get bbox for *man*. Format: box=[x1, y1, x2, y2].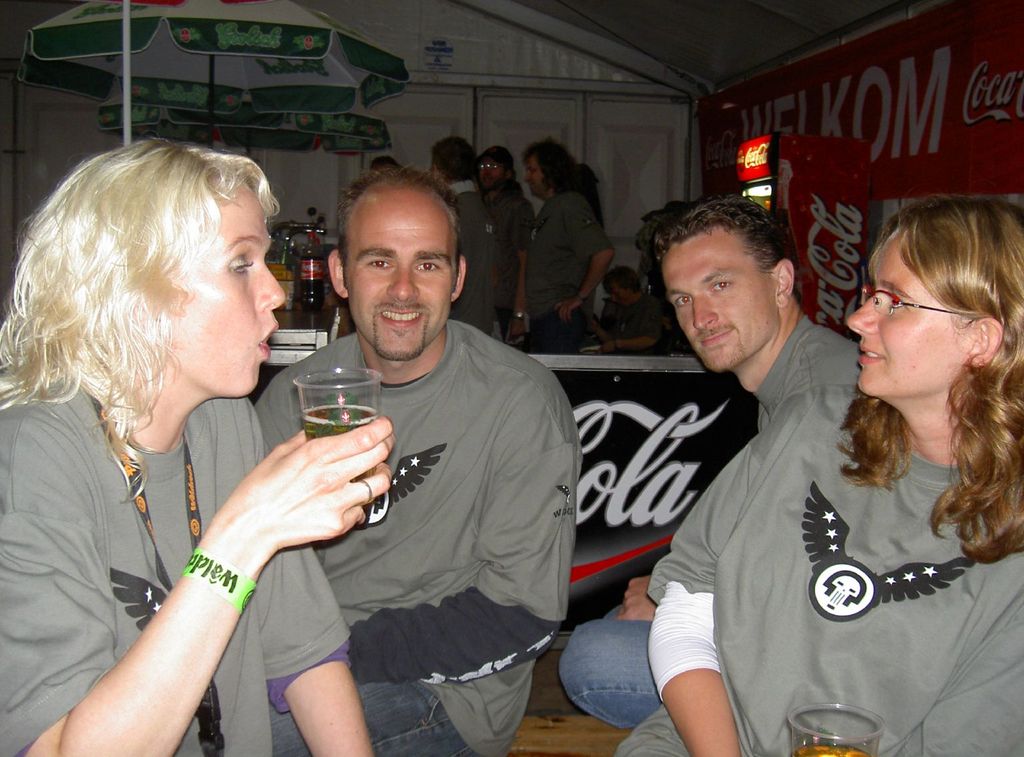
box=[515, 133, 609, 337].
